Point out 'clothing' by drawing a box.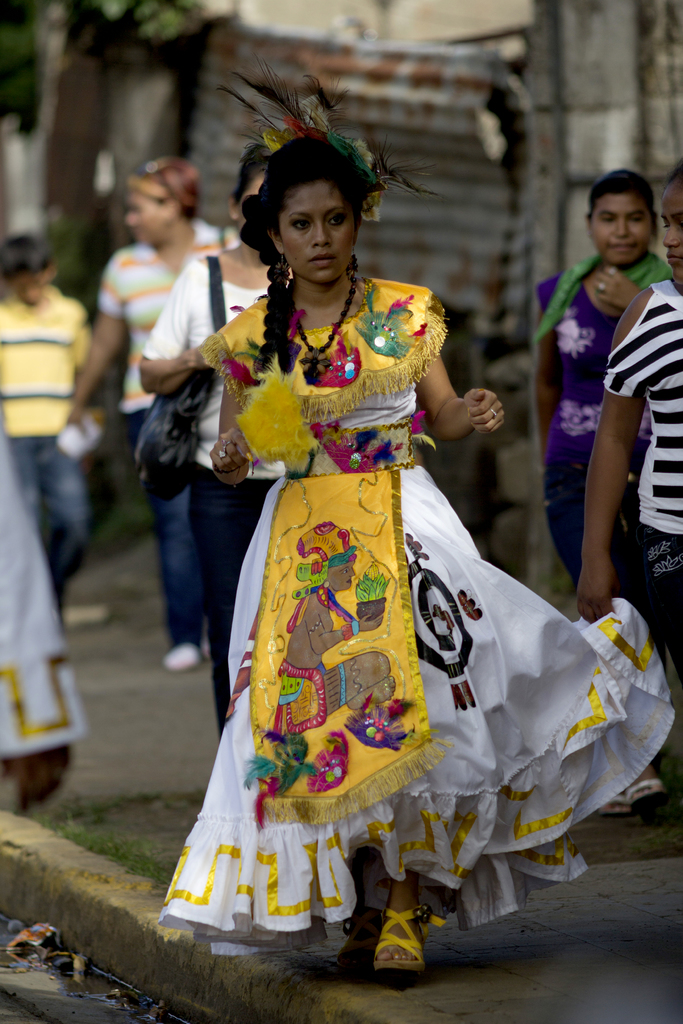
(x1=72, y1=230, x2=258, y2=626).
